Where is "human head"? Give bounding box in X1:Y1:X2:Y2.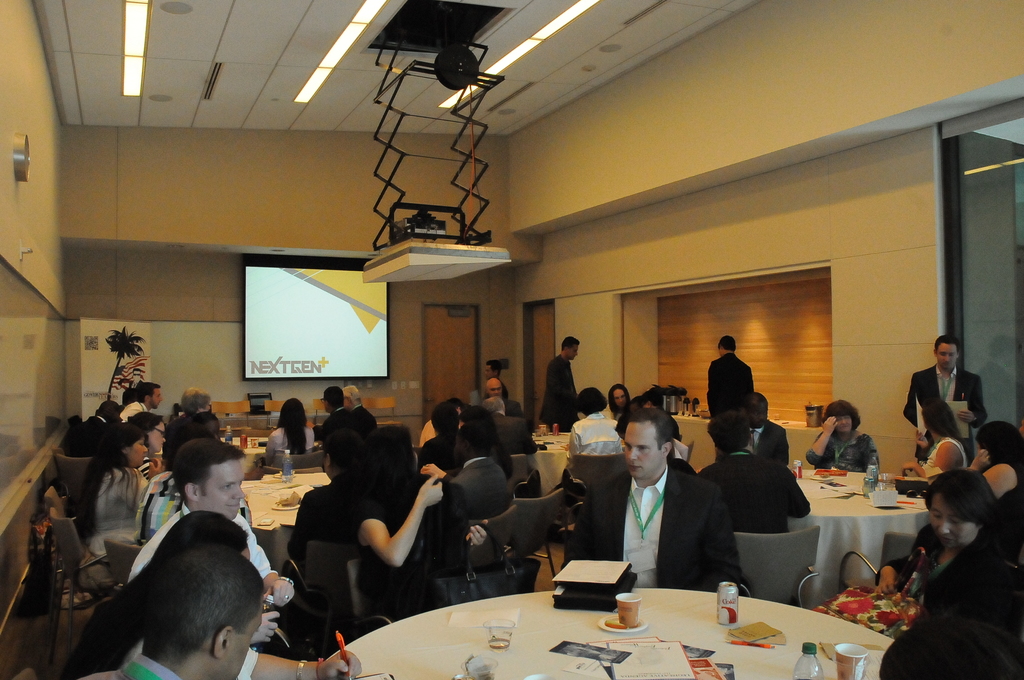
575:387:609:414.
